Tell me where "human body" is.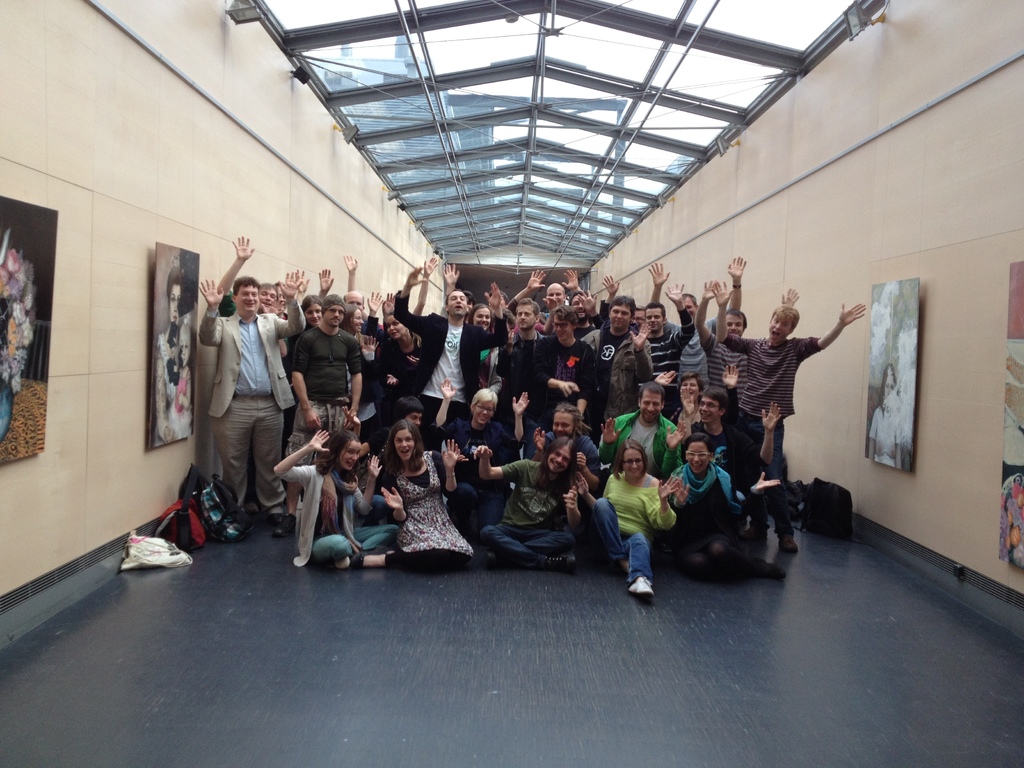
"human body" is at 694, 275, 741, 419.
